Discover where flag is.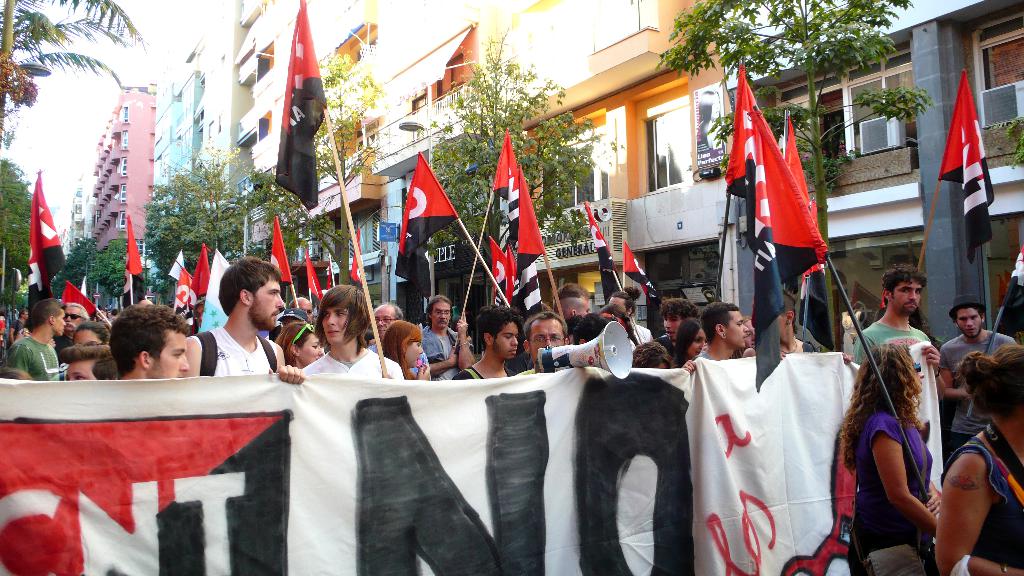
Discovered at x1=195, y1=246, x2=238, y2=328.
